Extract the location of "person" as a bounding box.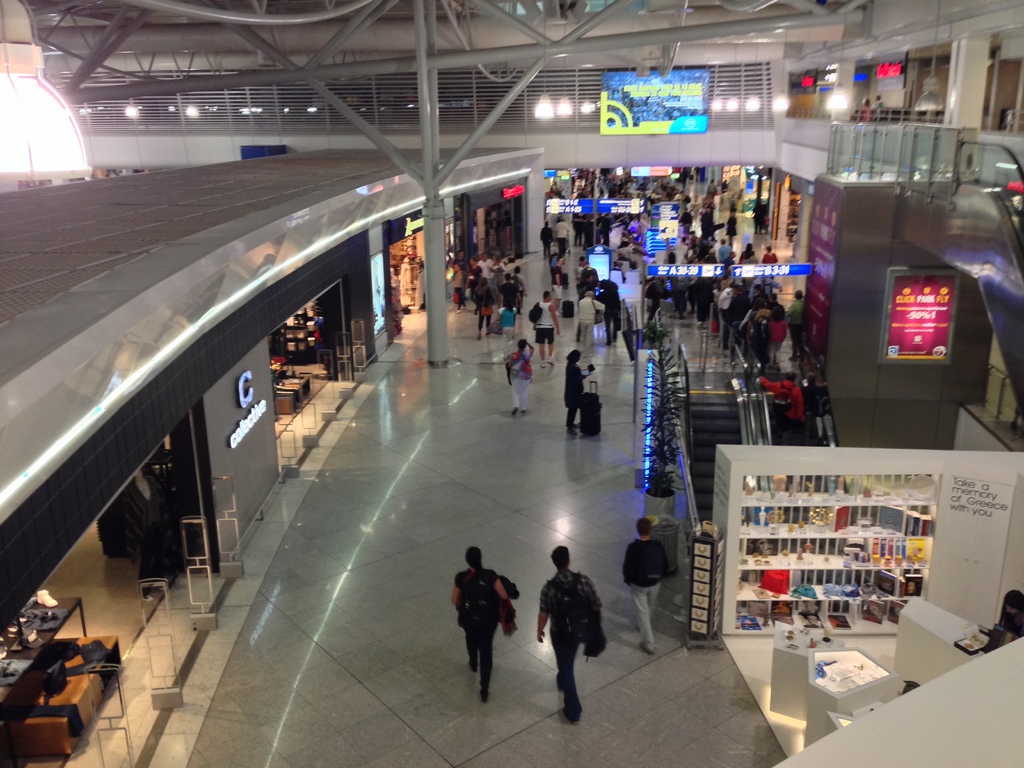
box(641, 278, 660, 319).
